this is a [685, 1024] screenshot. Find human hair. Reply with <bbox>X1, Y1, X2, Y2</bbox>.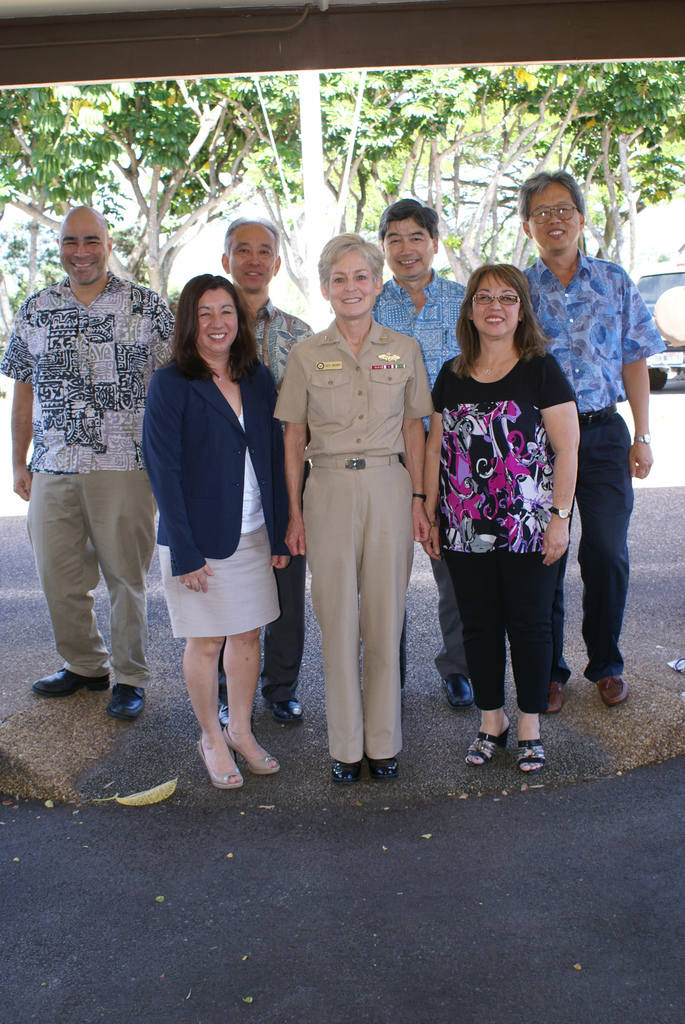
<bbox>167, 266, 268, 382</bbox>.
